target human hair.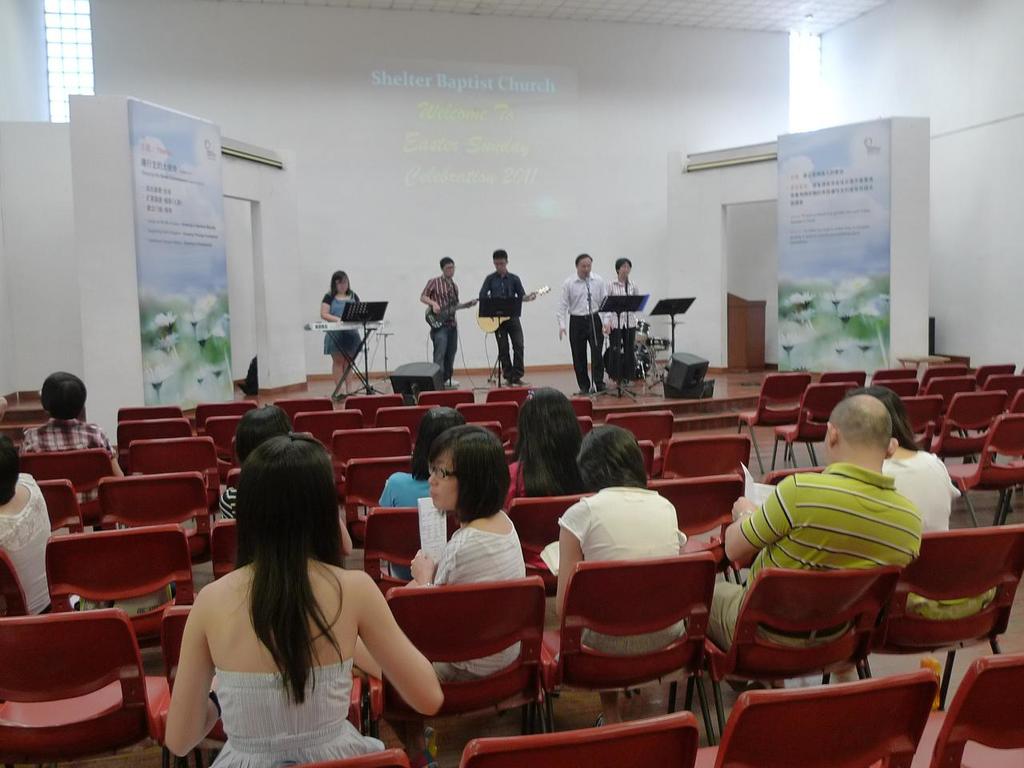
Target region: 576:425:650:486.
